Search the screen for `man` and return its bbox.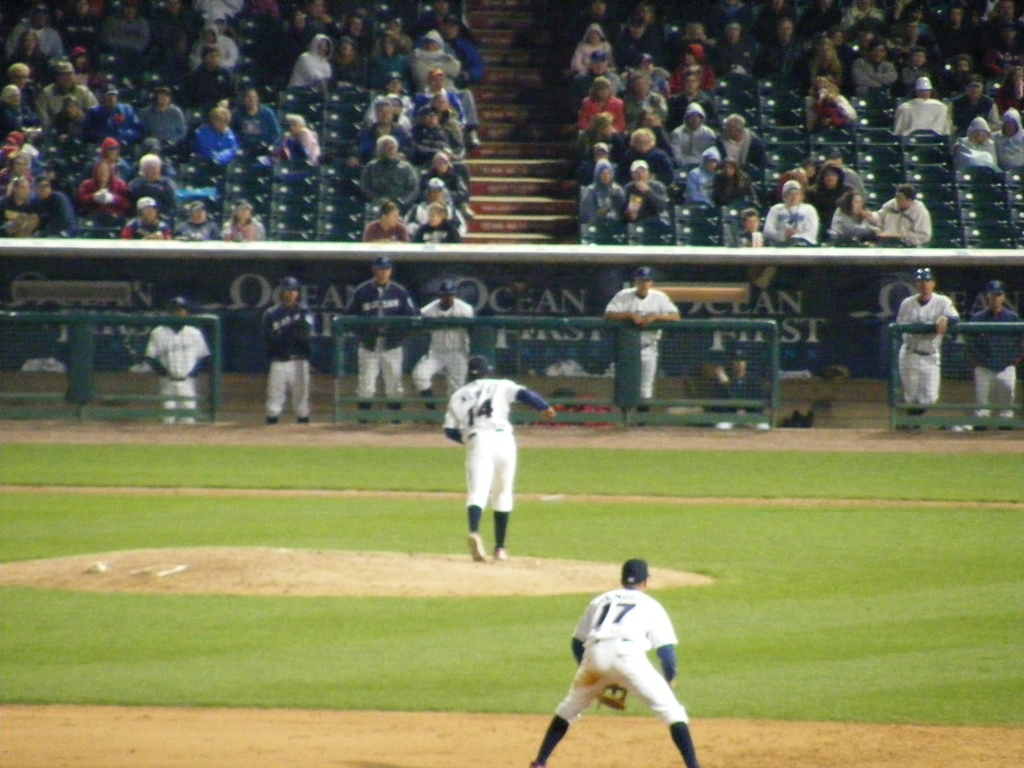
Found: <region>420, 68, 466, 125</region>.
